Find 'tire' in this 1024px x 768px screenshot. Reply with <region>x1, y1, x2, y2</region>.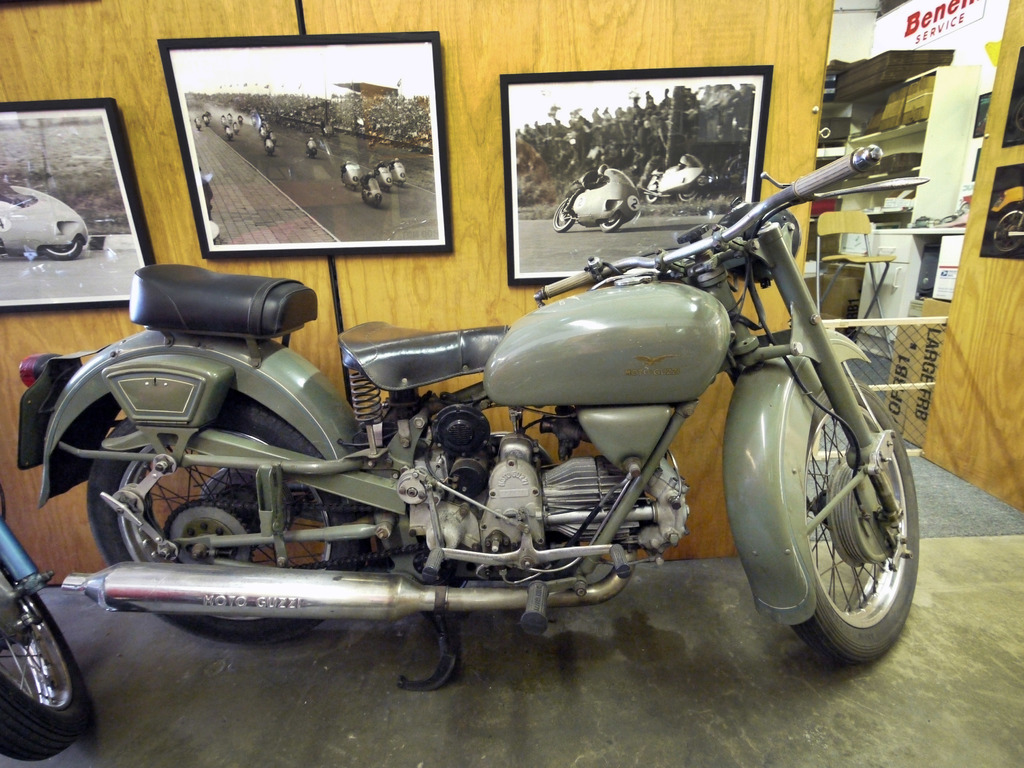
<region>552, 200, 573, 232</region>.
